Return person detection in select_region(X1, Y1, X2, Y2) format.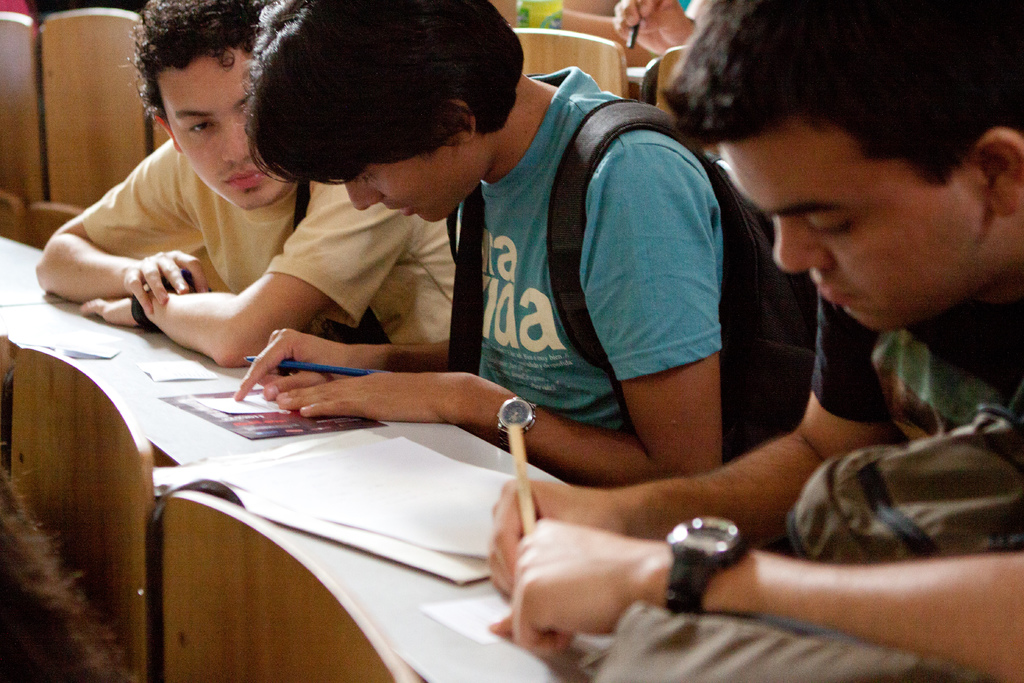
select_region(234, 0, 726, 483).
